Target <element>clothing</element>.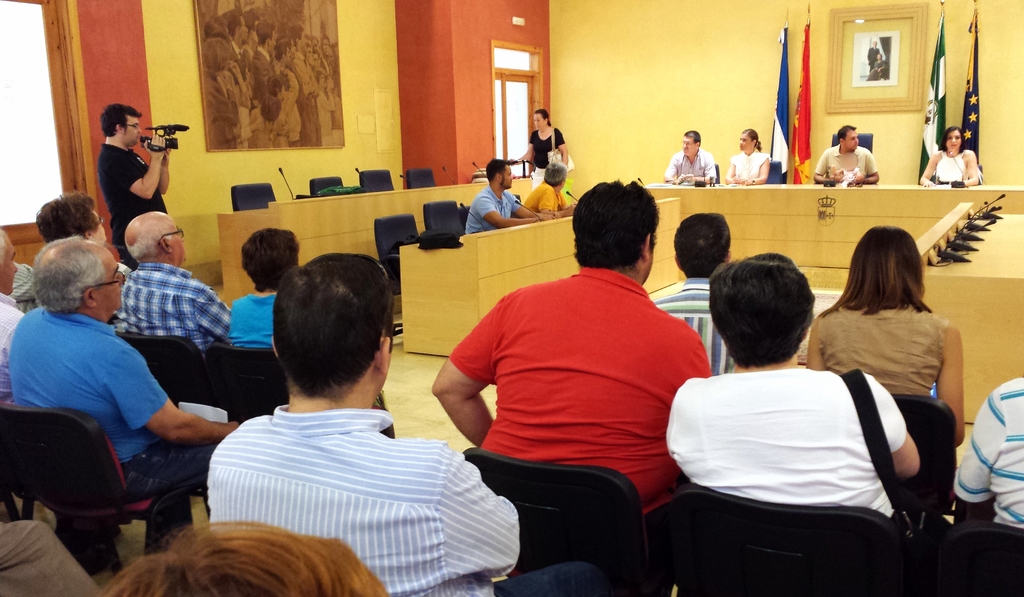
Target region: 811,145,876,183.
